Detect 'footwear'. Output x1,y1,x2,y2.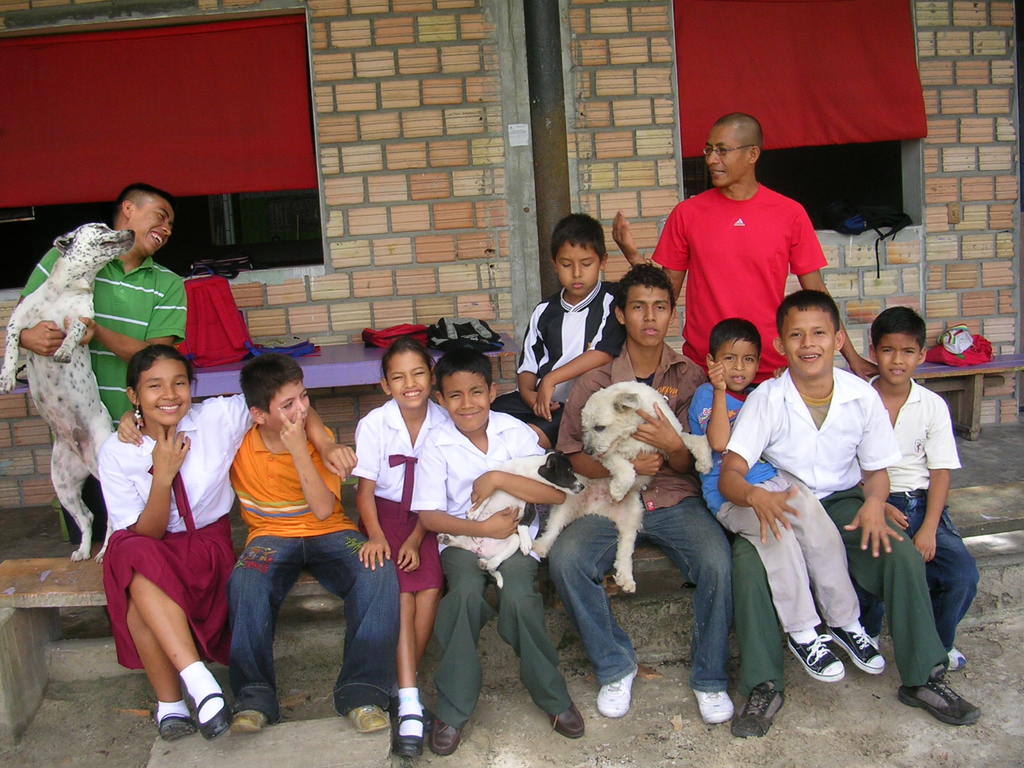
828,626,889,673.
